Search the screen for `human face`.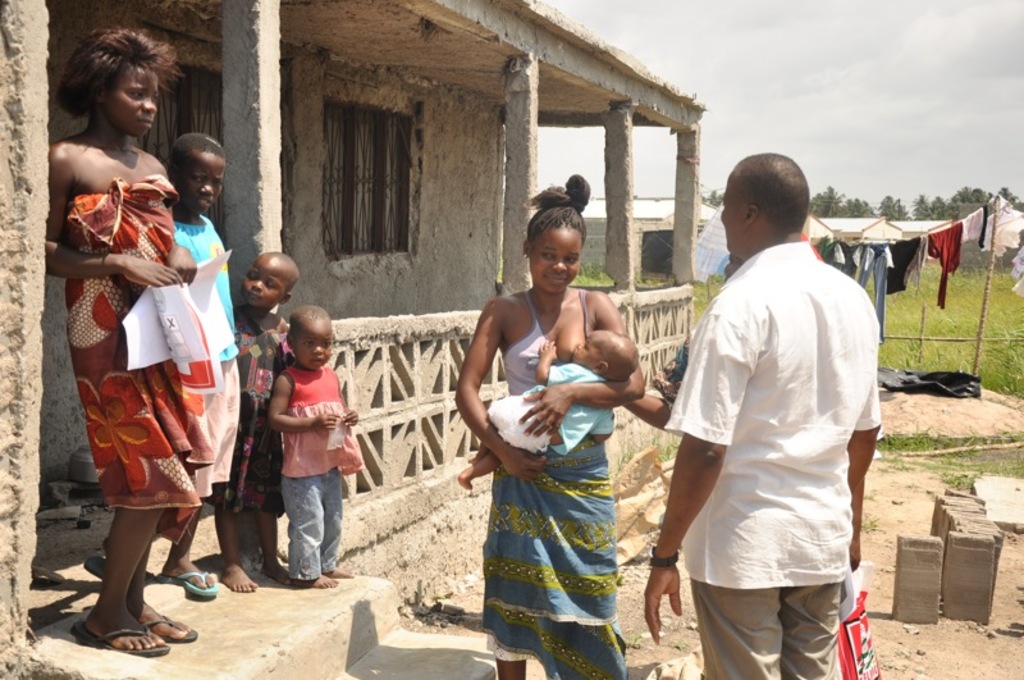
Found at [572, 329, 609, 362].
